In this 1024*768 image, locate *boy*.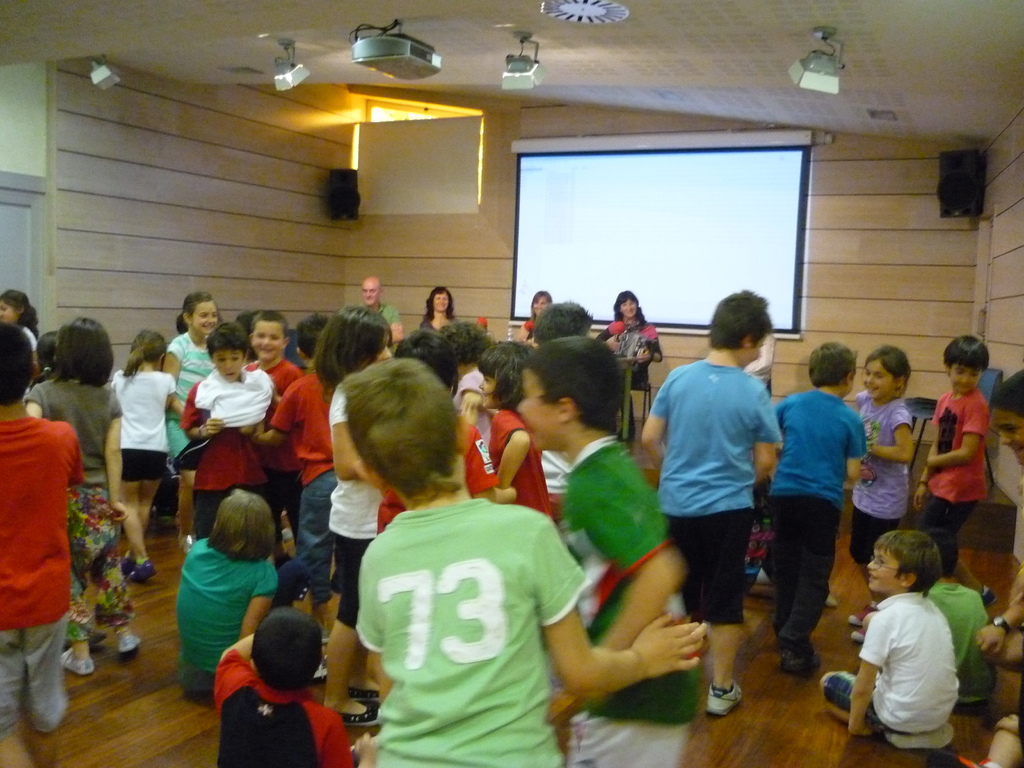
Bounding box: locate(929, 537, 995, 711).
